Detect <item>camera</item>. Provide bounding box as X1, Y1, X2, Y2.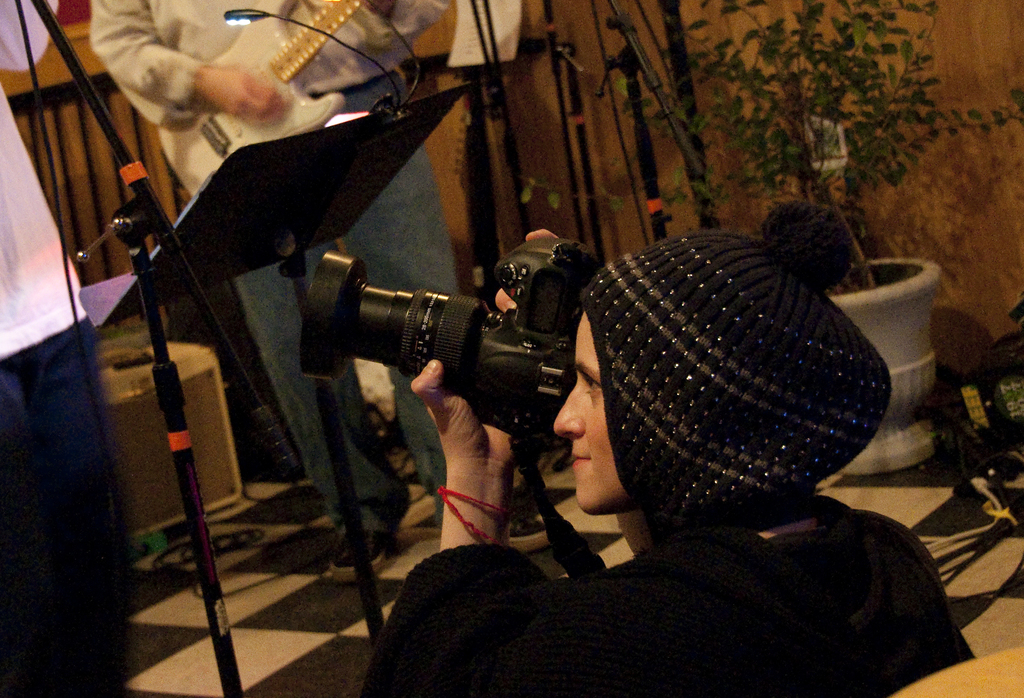
298, 234, 602, 462.
